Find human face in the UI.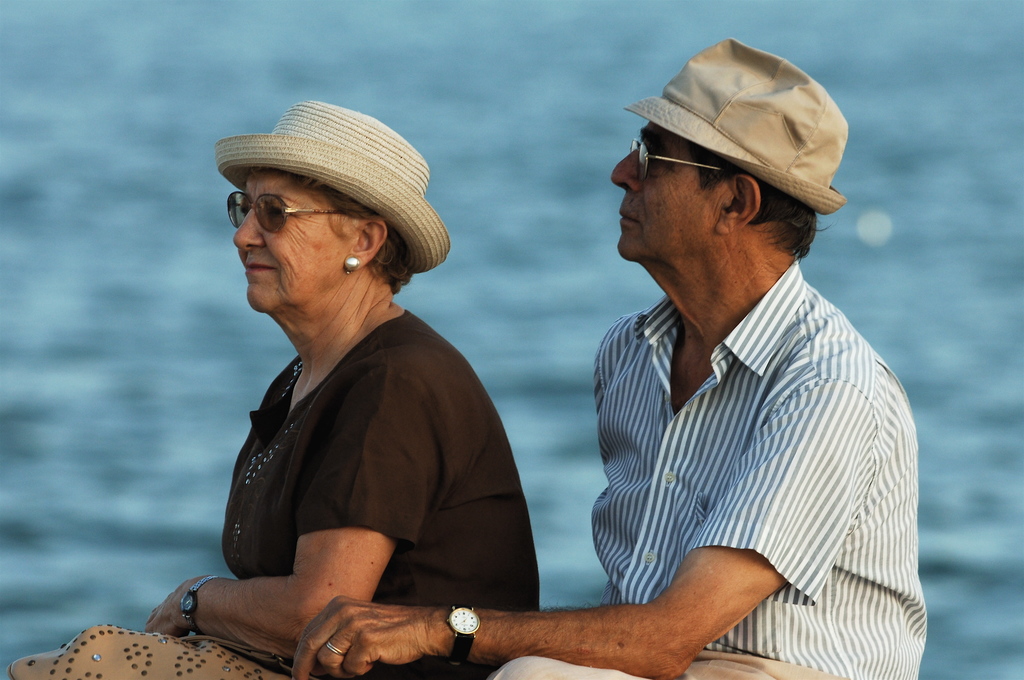
UI element at crop(229, 168, 360, 312).
